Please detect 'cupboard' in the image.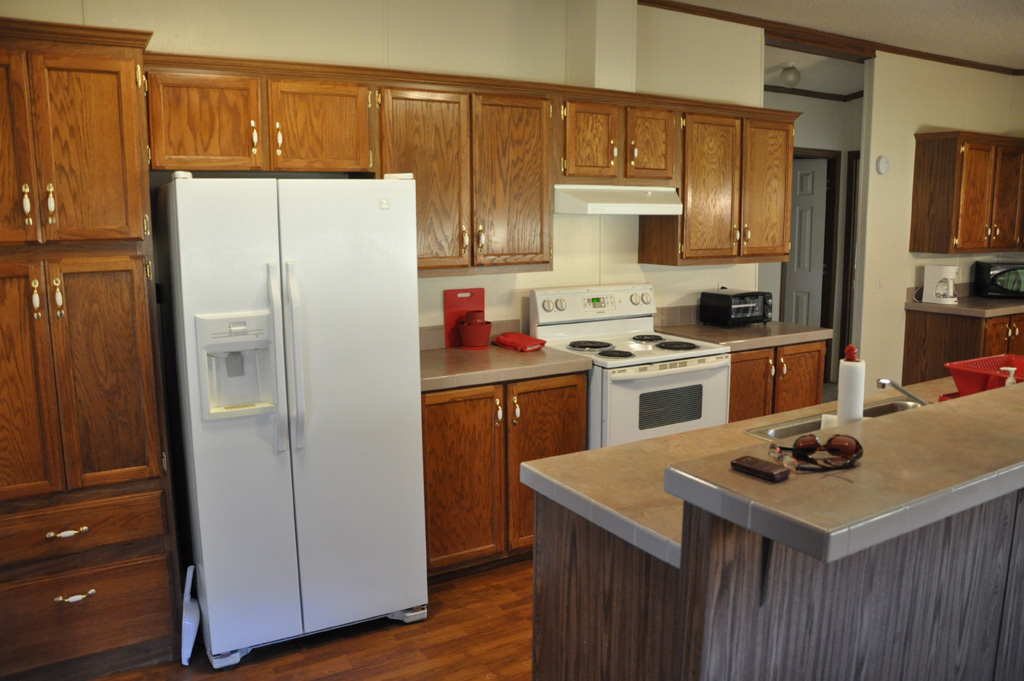
135, 48, 807, 274.
